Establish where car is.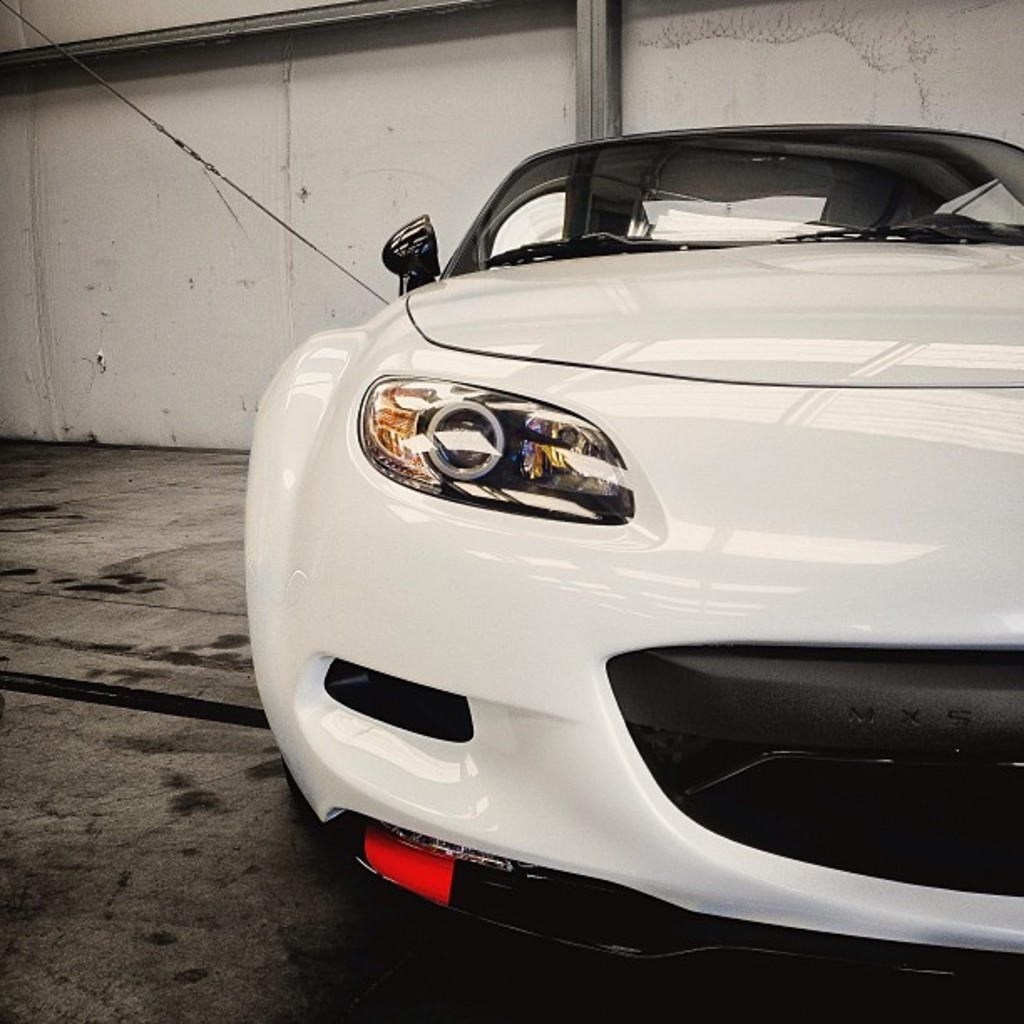
Established at l=241, t=119, r=1022, b=1006.
